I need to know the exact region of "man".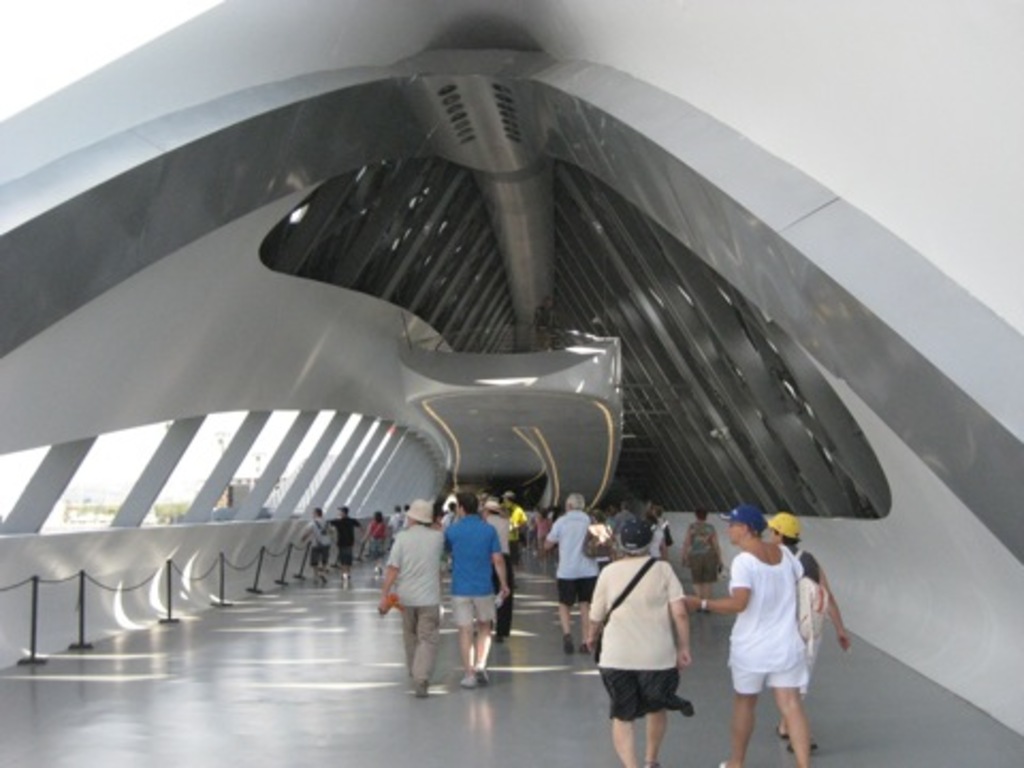
Region: detection(380, 495, 439, 695).
